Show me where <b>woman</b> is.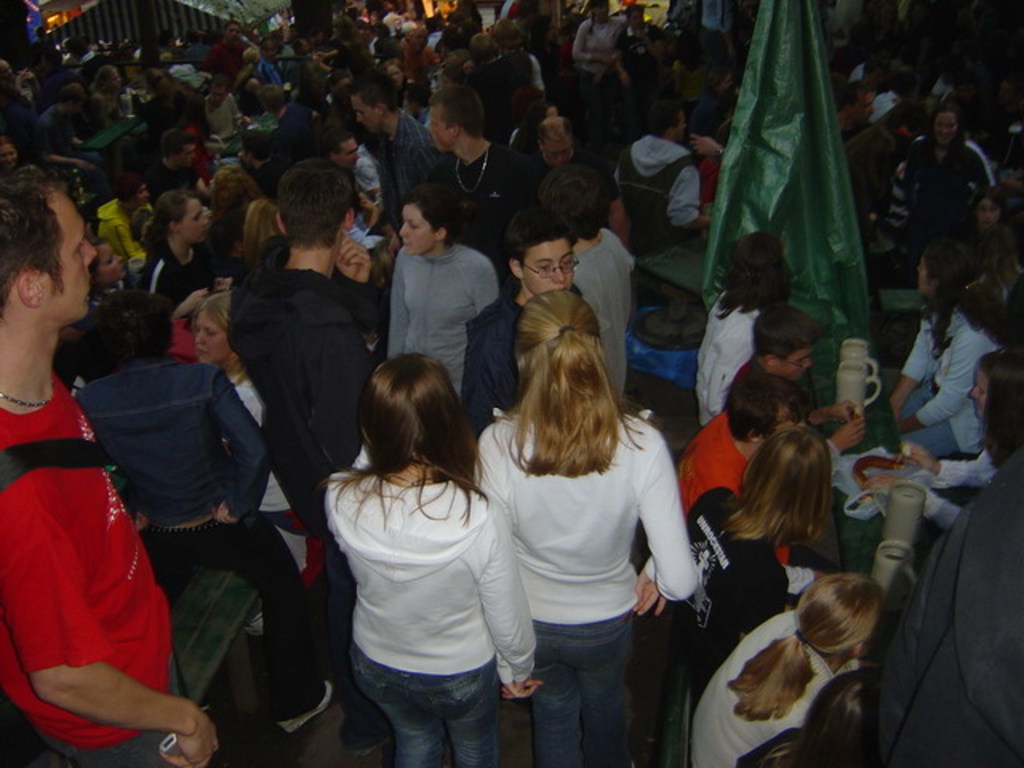
<b>woman</b> is at x1=971 y1=219 x2=1022 y2=288.
